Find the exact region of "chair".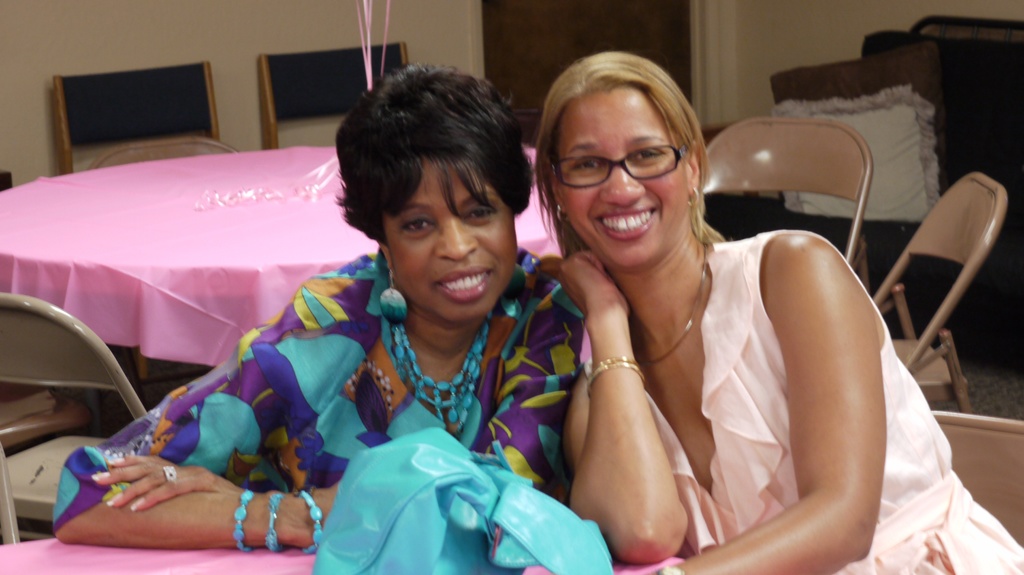
Exact region: <box>86,134,241,405</box>.
